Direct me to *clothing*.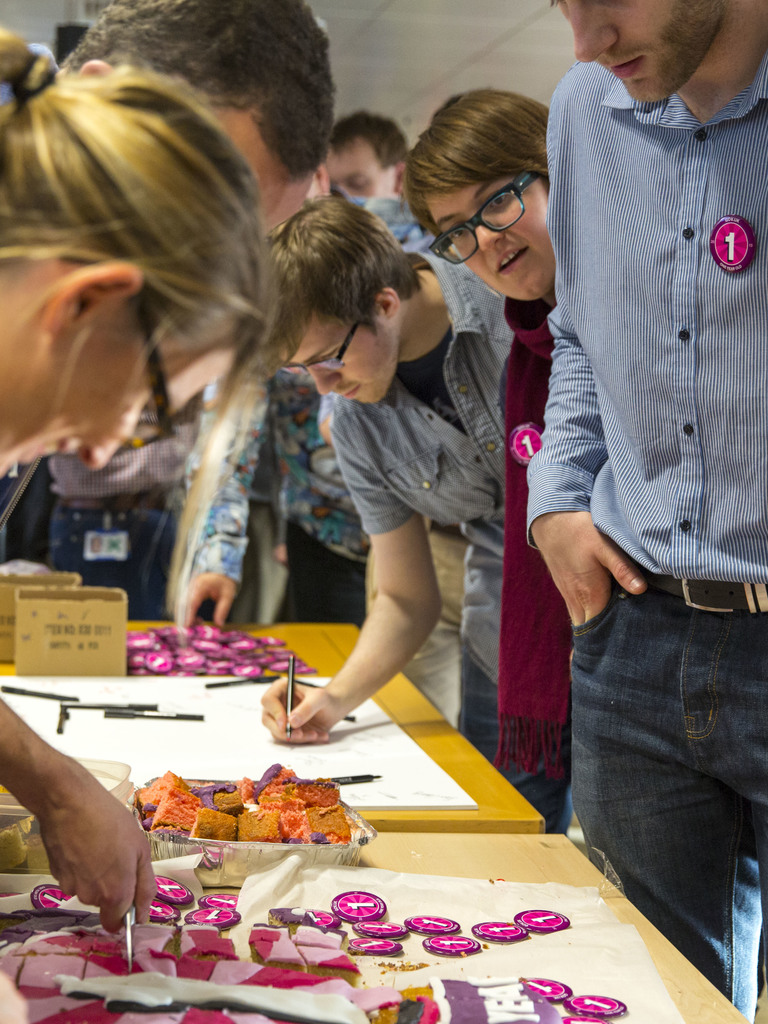
Direction: [x1=193, y1=184, x2=450, y2=634].
